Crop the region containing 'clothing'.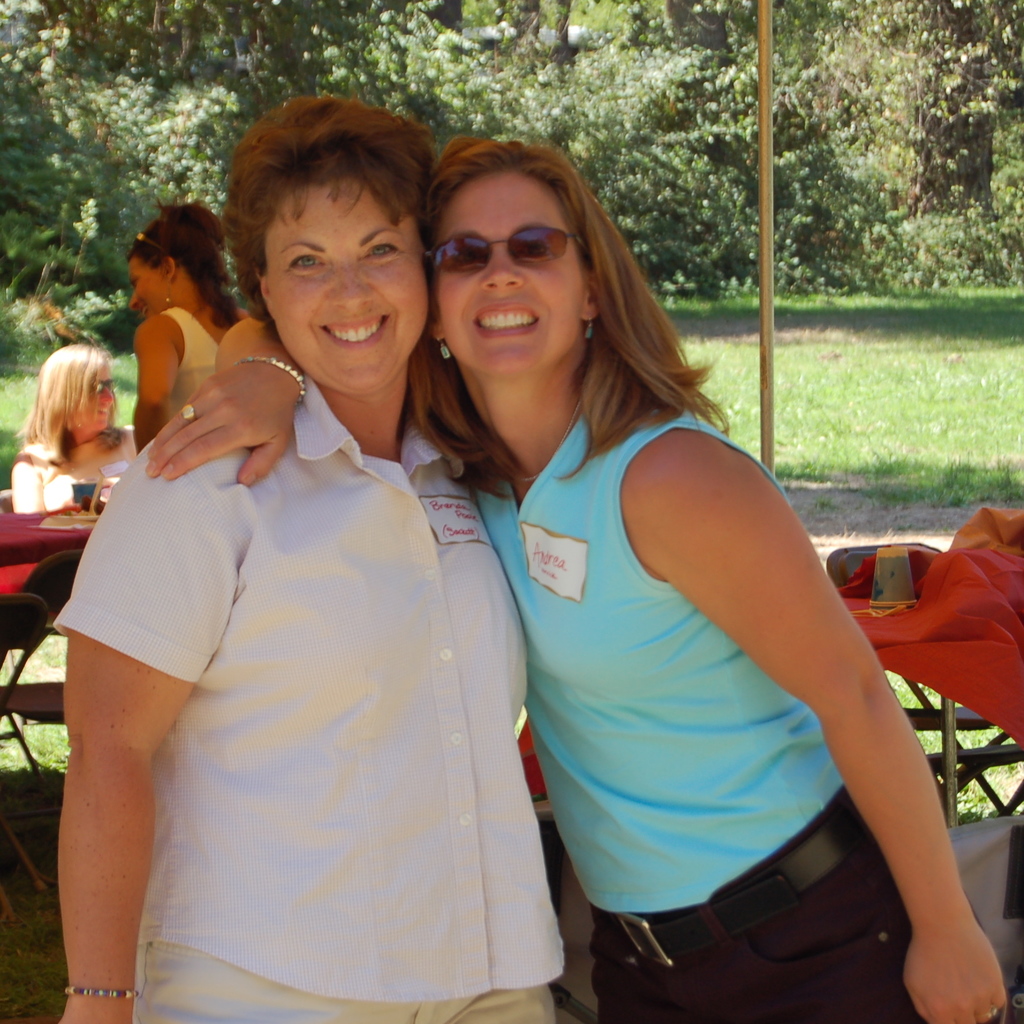
Crop region: [461,403,991,1023].
